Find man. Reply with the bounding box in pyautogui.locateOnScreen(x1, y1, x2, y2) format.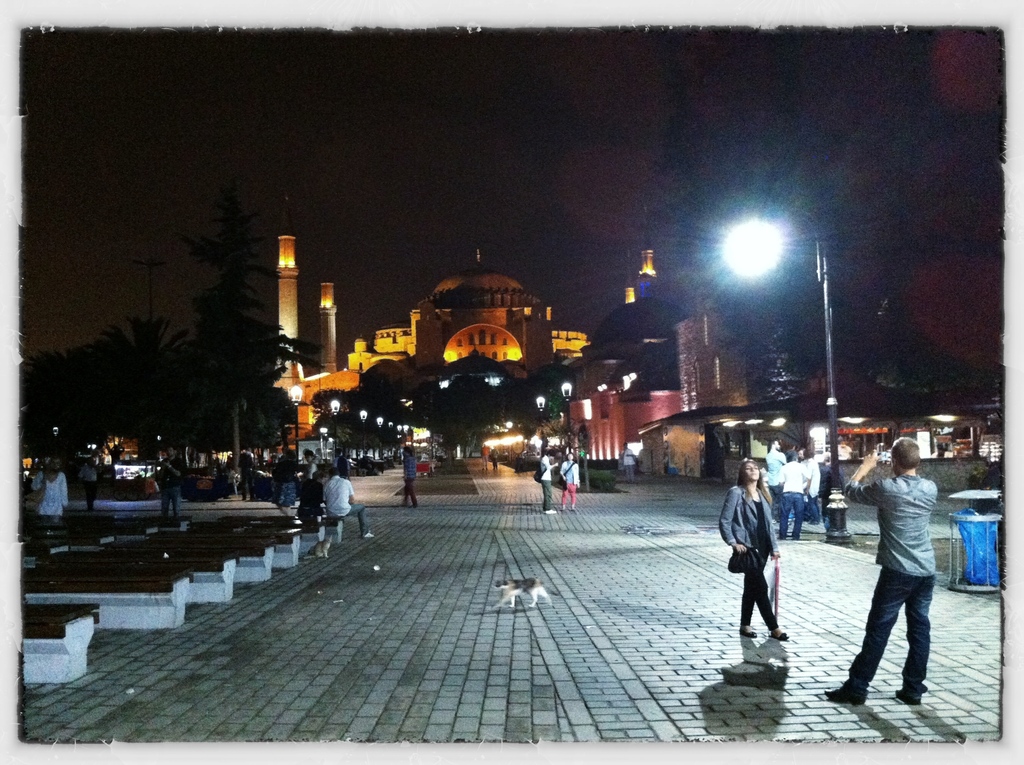
pyautogui.locateOnScreen(851, 433, 967, 740).
